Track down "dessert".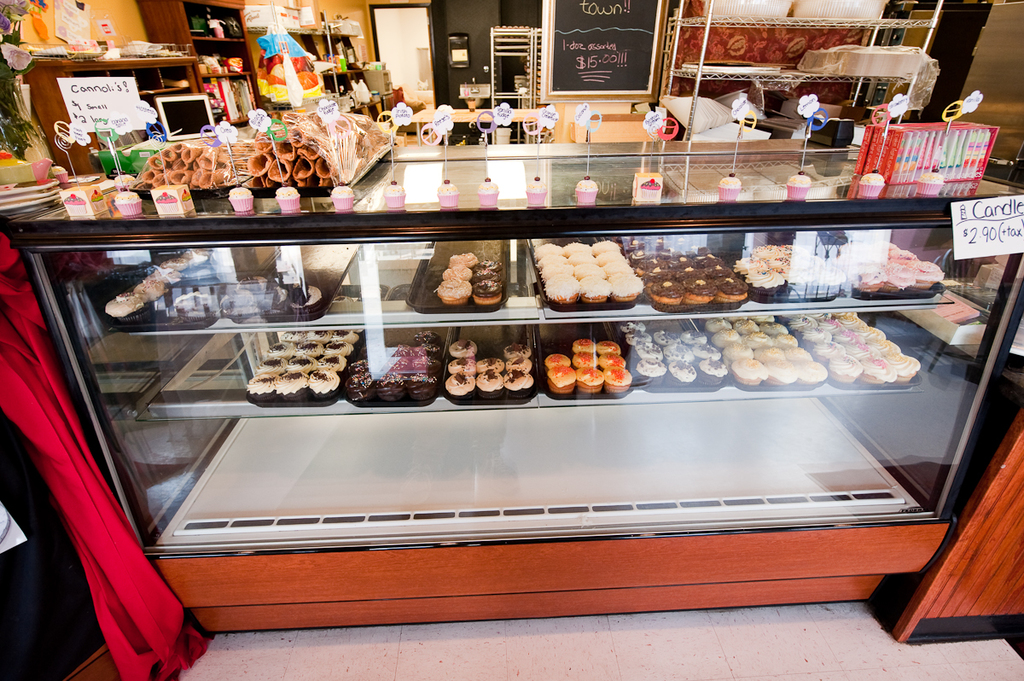
Tracked to <bbox>787, 171, 812, 197</bbox>.
